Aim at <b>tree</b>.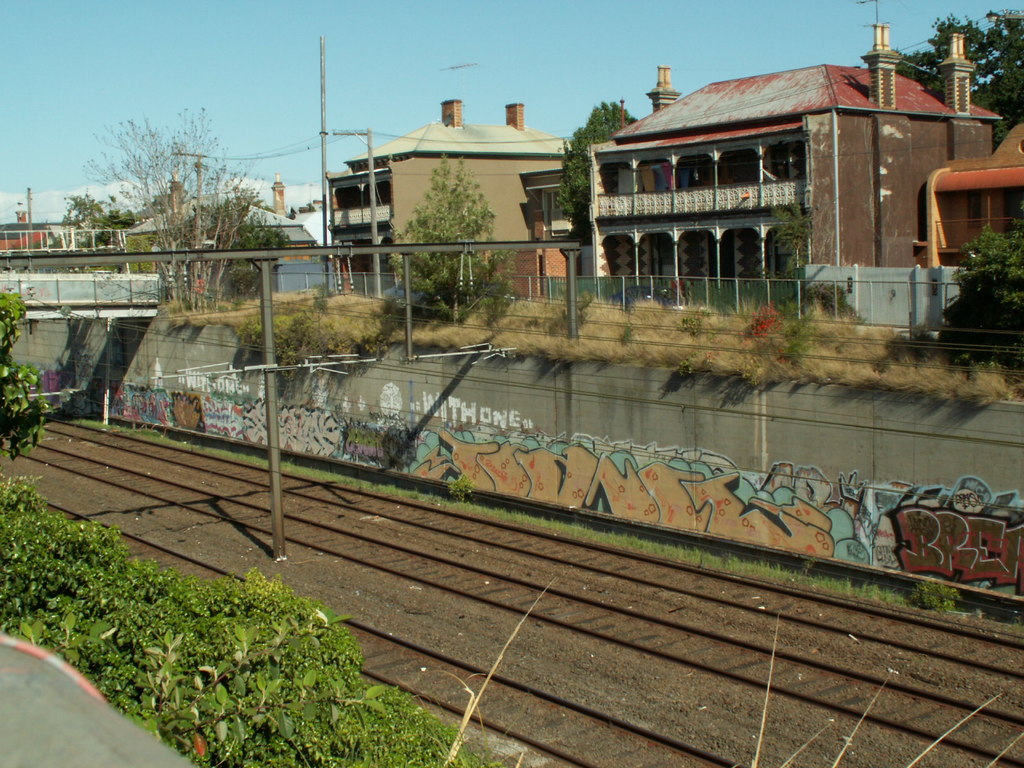
Aimed at (559,95,643,230).
